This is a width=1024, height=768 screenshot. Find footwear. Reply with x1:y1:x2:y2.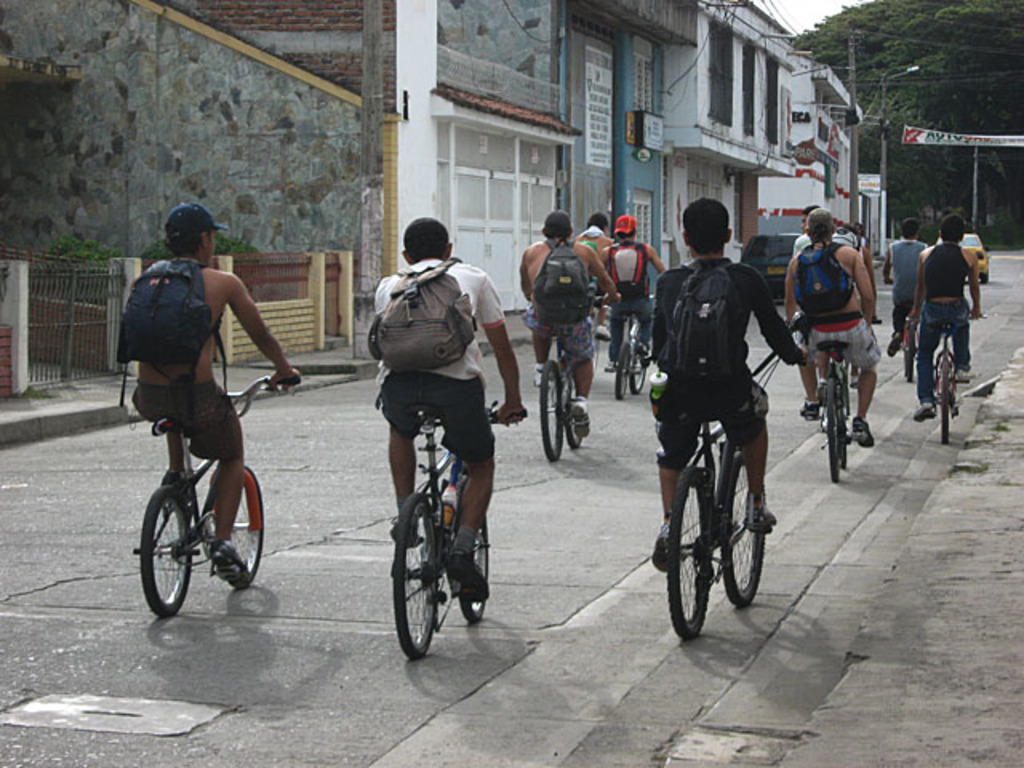
392:517:418:544.
